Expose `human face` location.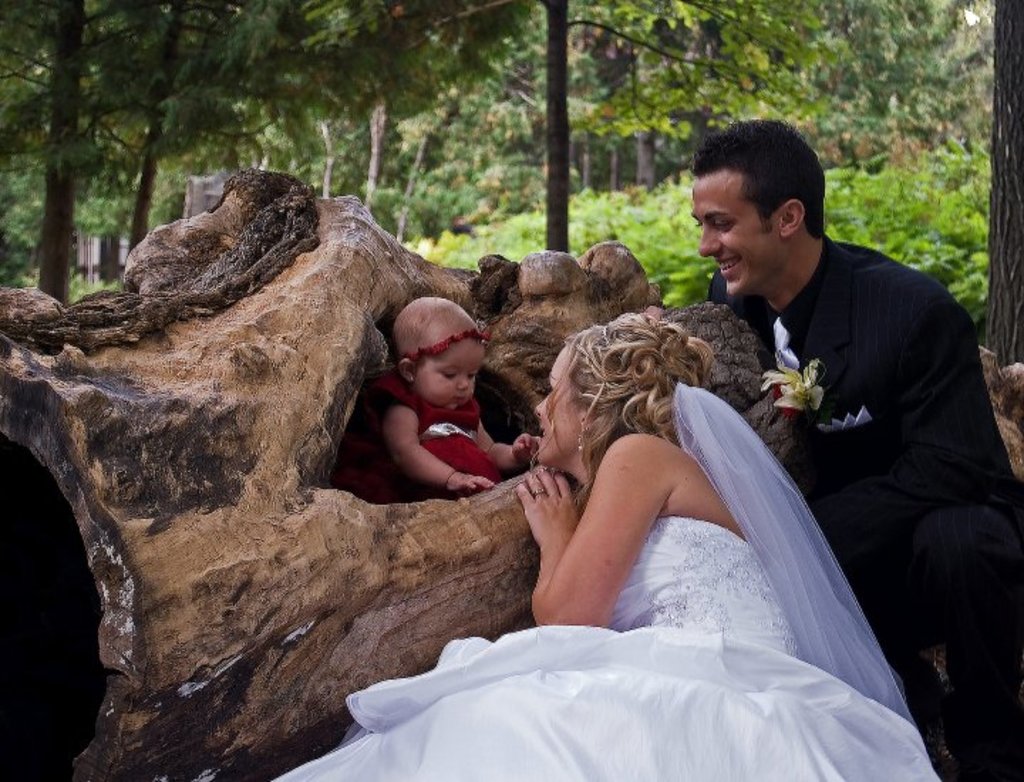
Exposed at pyautogui.locateOnScreen(420, 320, 485, 408).
